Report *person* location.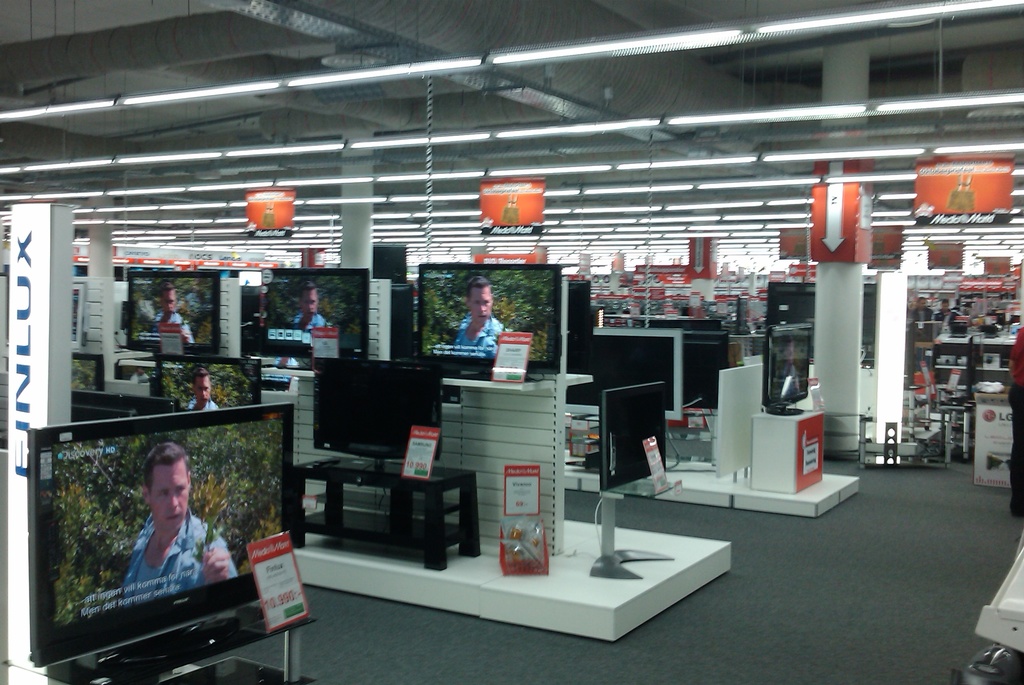
Report: l=184, t=366, r=225, b=413.
